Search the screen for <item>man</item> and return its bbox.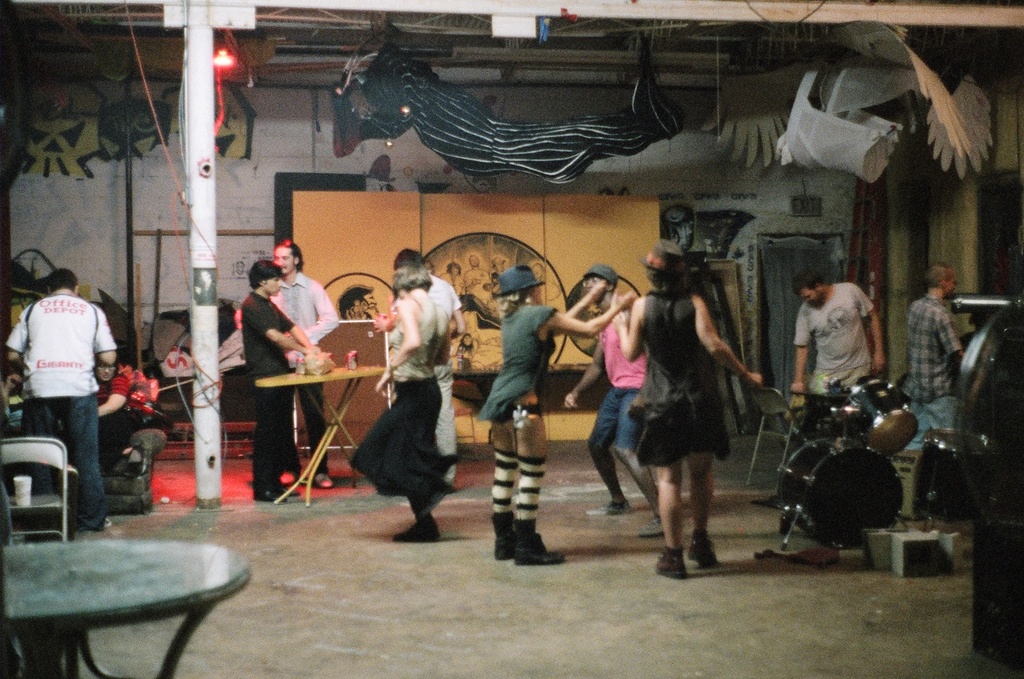
Found: BBox(252, 229, 348, 487).
